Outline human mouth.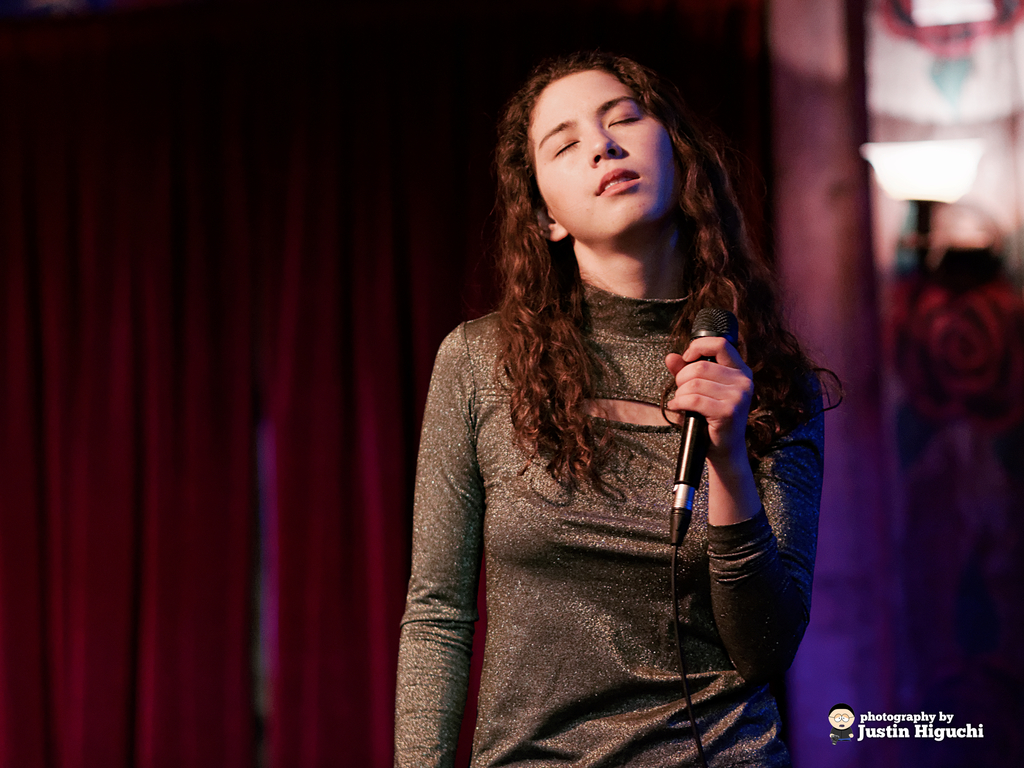
Outline: [x1=594, y1=170, x2=637, y2=195].
